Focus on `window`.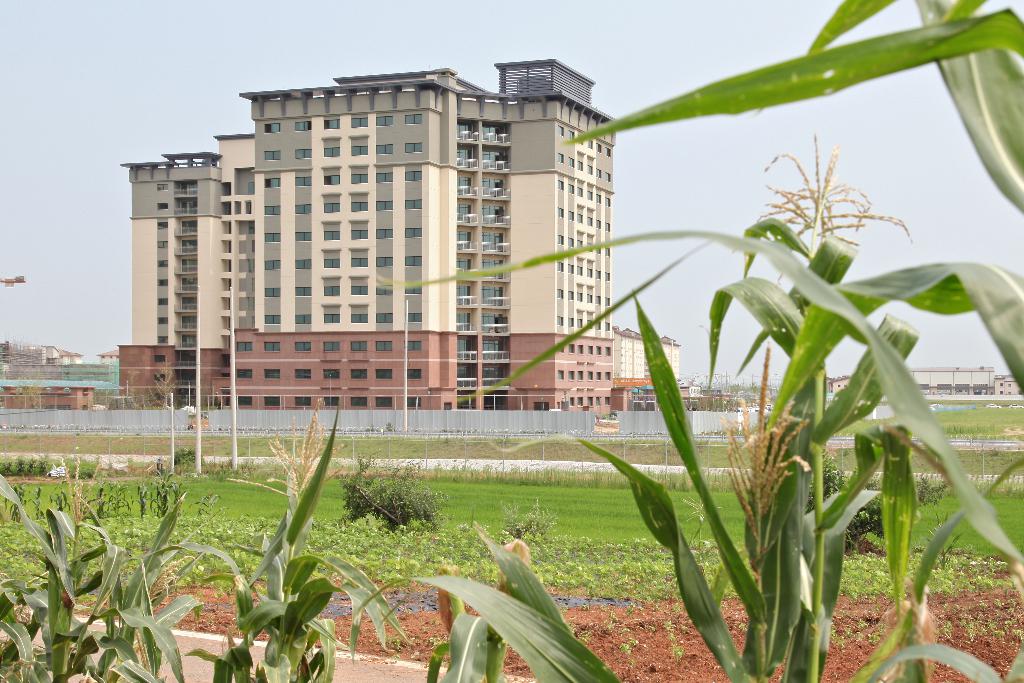
Focused at (x1=266, y1=261, x2=280, y2=270).
